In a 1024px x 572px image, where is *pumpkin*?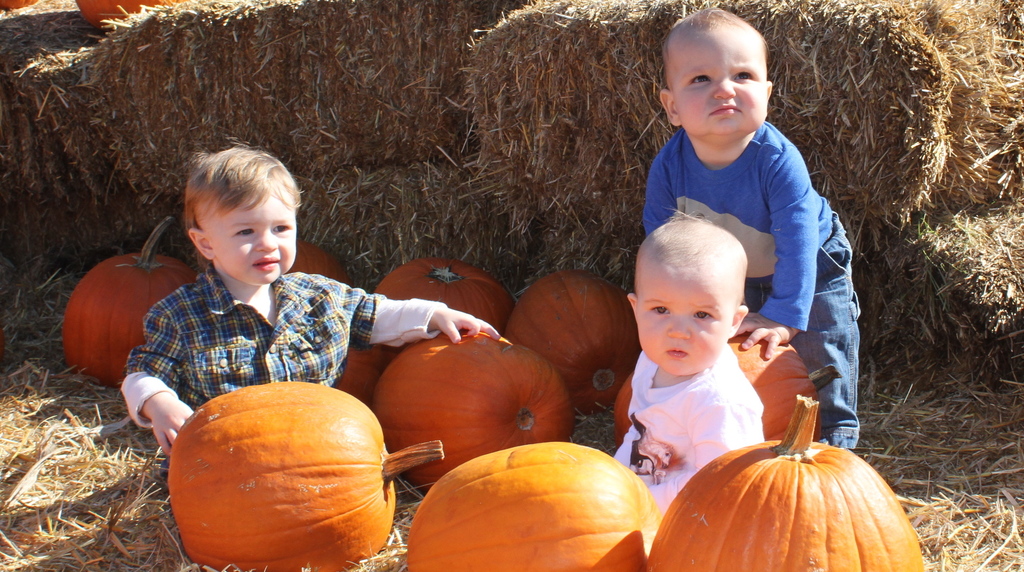
<region>285, 235, 356, 281</region>.
